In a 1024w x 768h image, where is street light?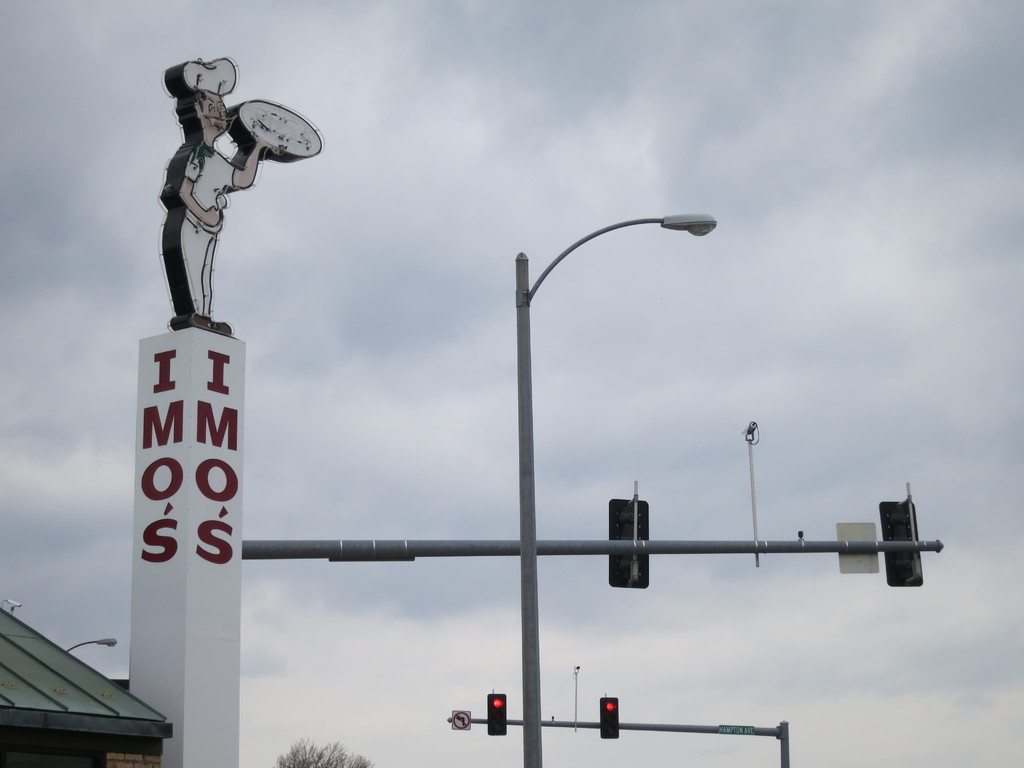
region(465, 181, 726, 623).
